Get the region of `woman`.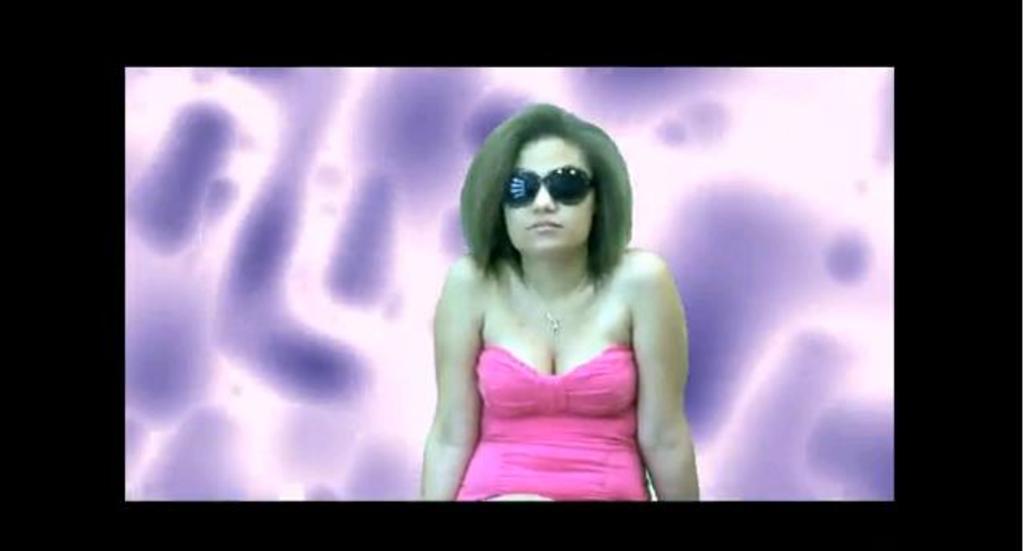
425 77 715 519.
